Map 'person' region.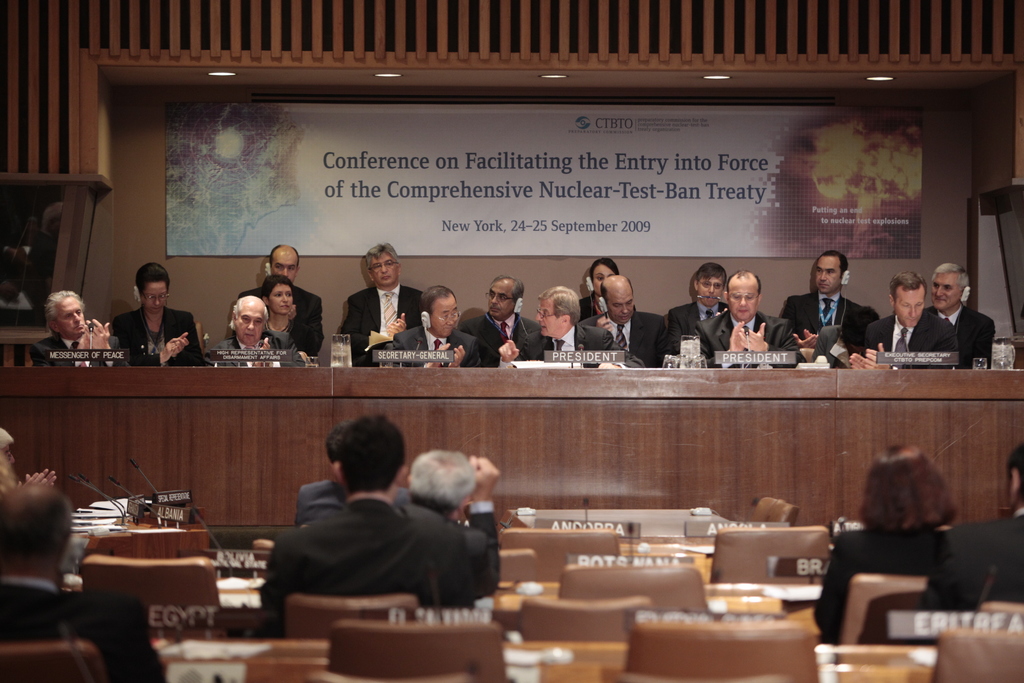
Mapped to 0, 484, 168, 682.
